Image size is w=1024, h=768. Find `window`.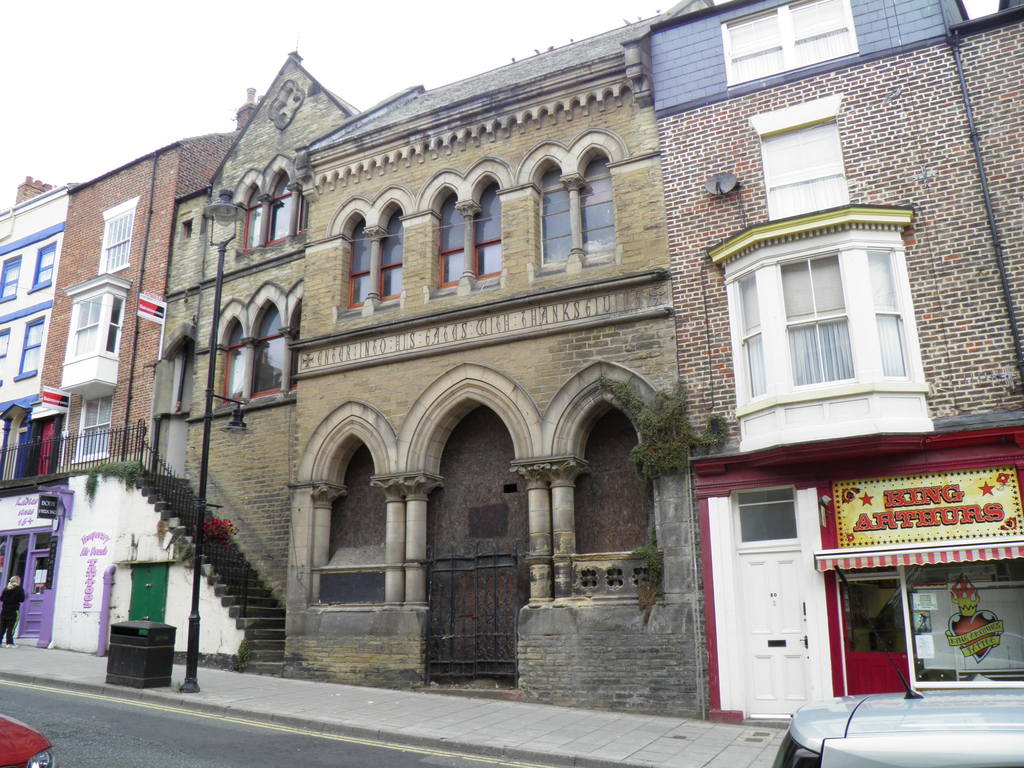
BBox(329, 183, 412, 324).
